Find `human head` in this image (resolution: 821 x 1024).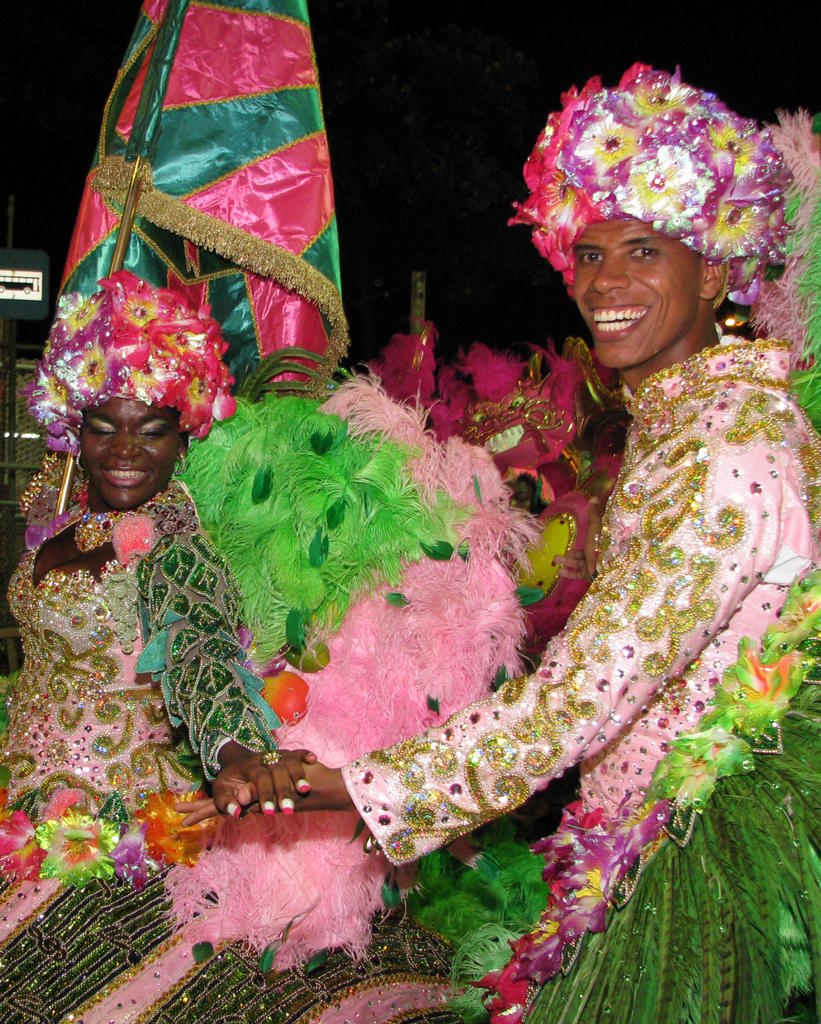
<box>507,77,795,357</box>.
